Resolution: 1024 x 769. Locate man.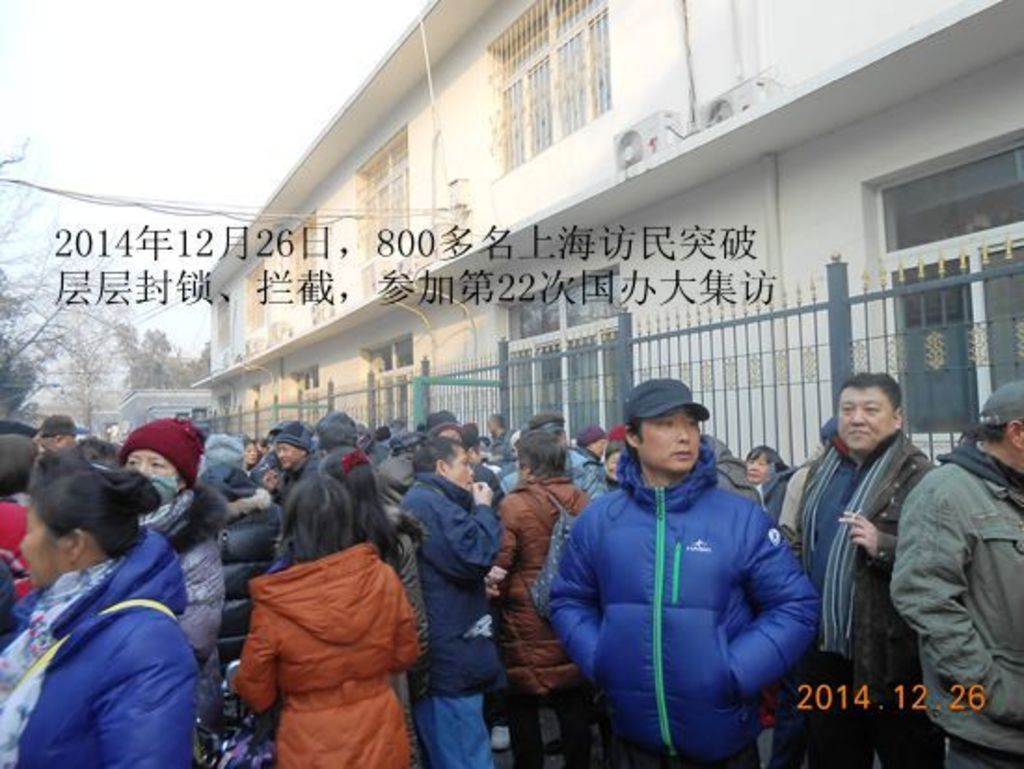
[x1=532, y1=374, x2=821, y2=767].
